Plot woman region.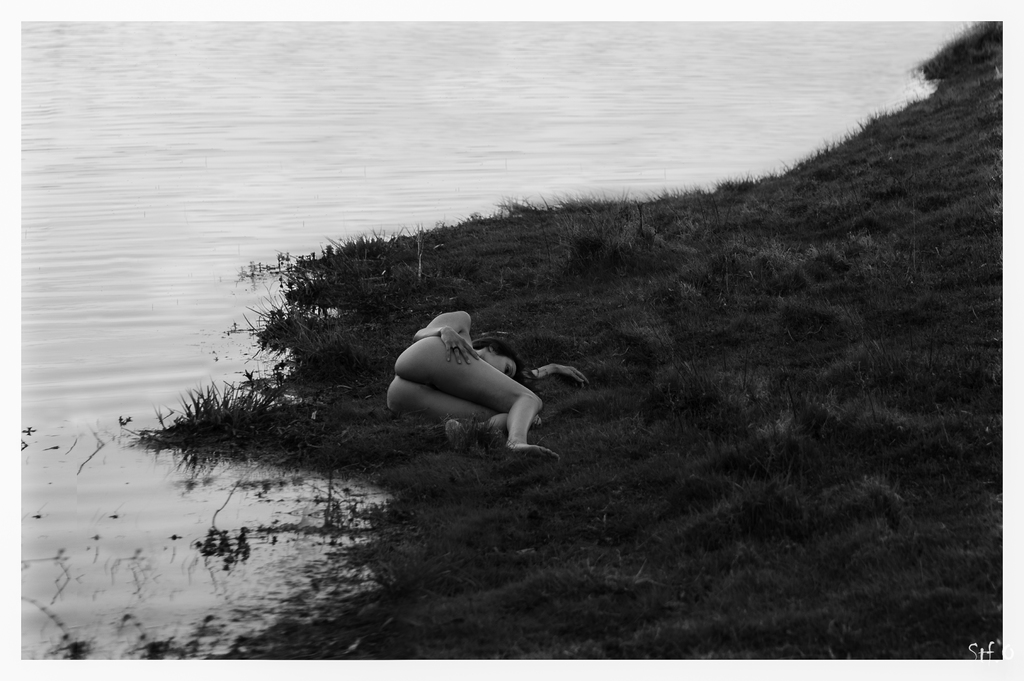
Plotted at <box>392,304,684,526</box>.
